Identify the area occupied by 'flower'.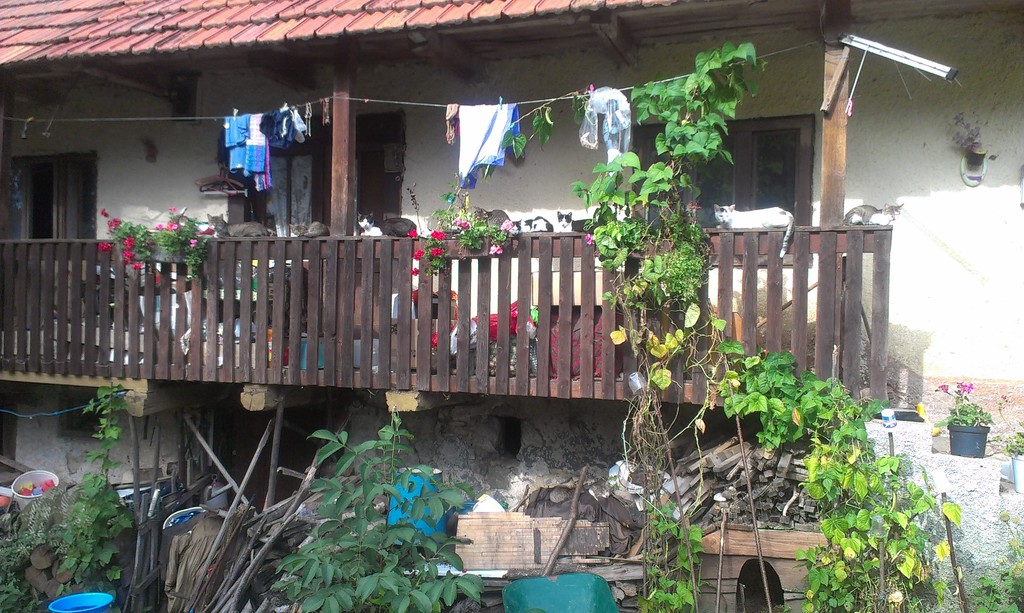
Area: l=127, t=237, r=132, b=245.
